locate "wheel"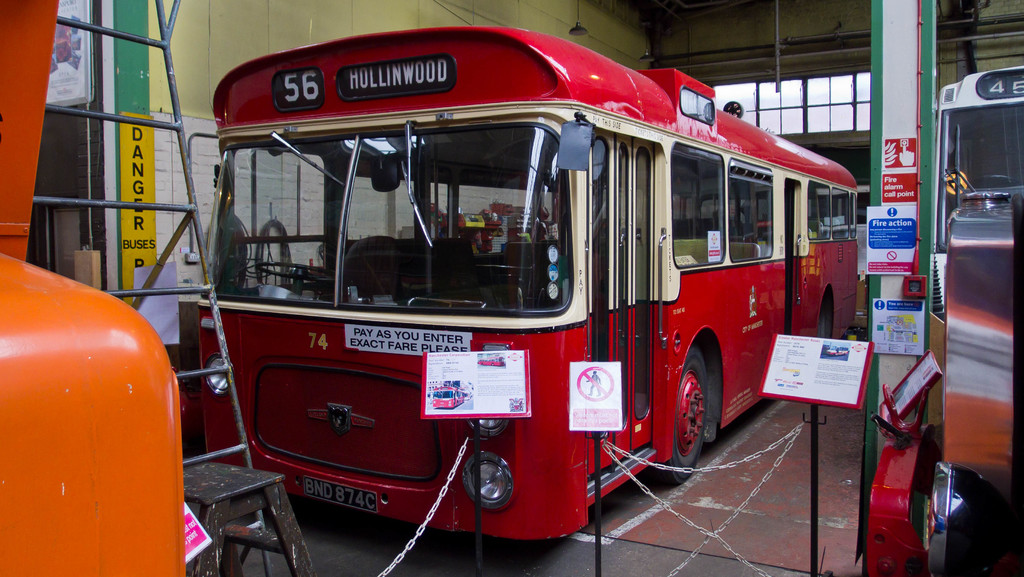
bbox(979, 172, 1018, 187)
